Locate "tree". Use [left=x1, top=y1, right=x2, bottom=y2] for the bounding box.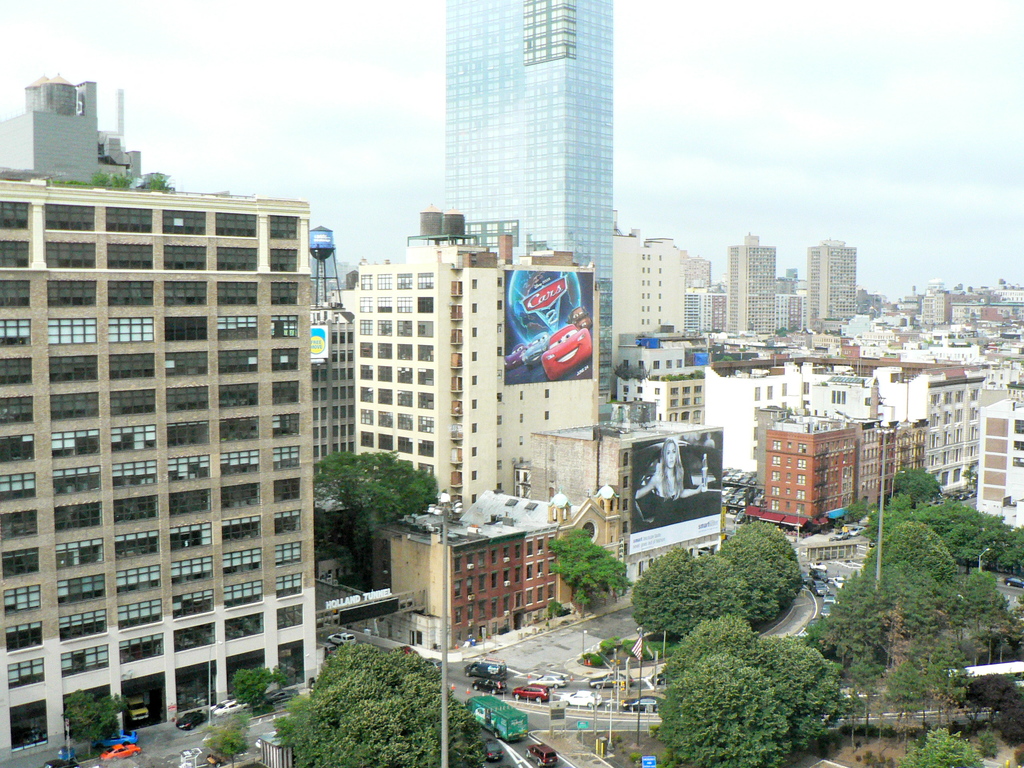
[left=338, top=671, right=457, bottom=767].
